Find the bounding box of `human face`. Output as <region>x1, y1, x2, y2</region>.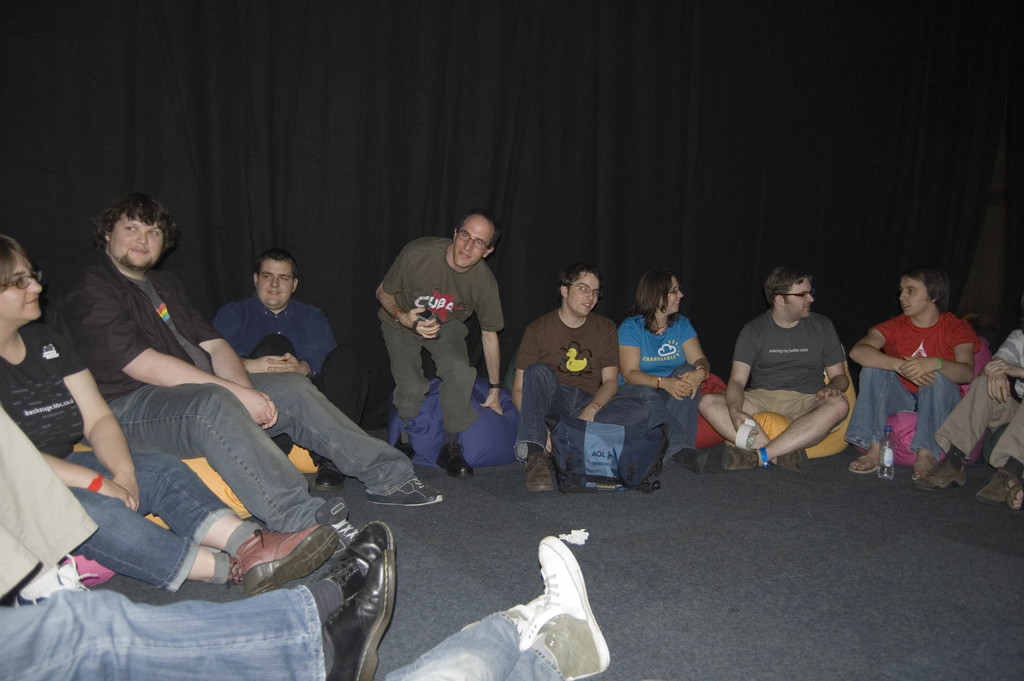
<region>569, 267, 603, 315</region>.
